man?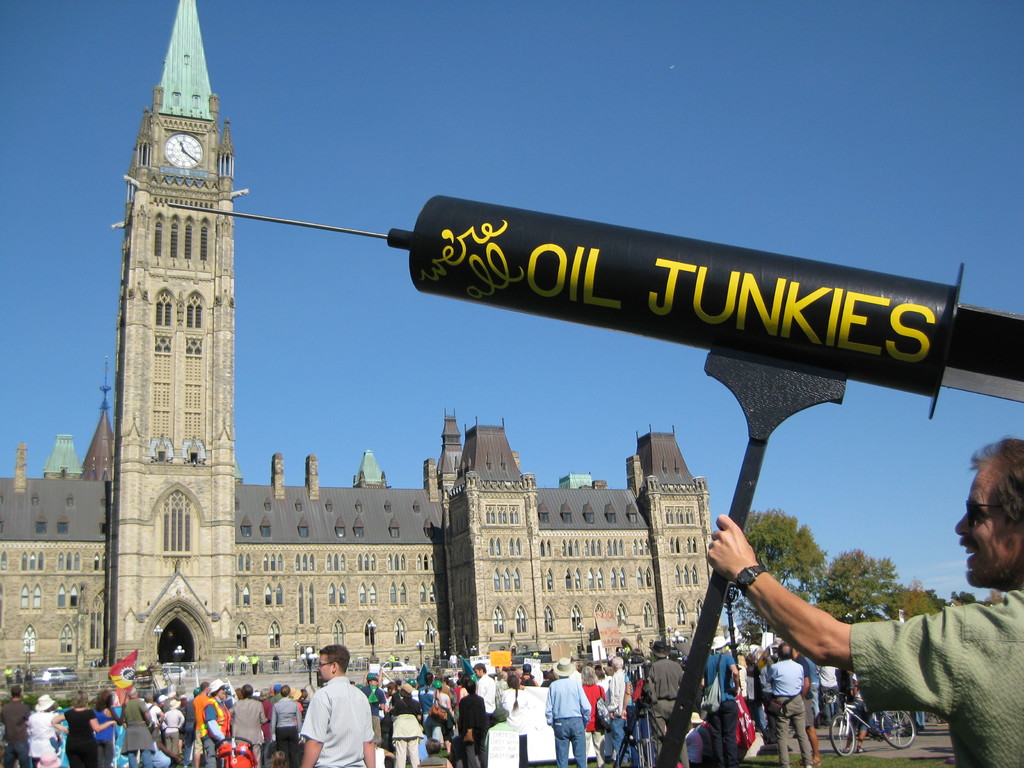
(left=237, top=650, right=251, bottom=675)
